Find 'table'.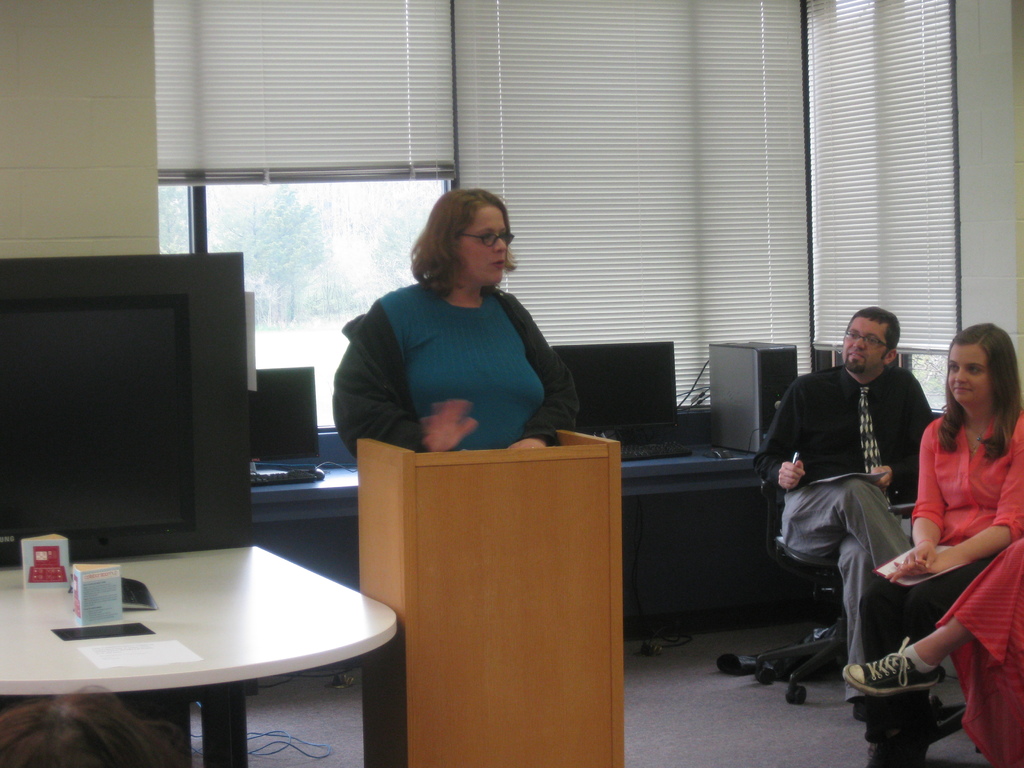
detection(6, 512, 387, 767).
